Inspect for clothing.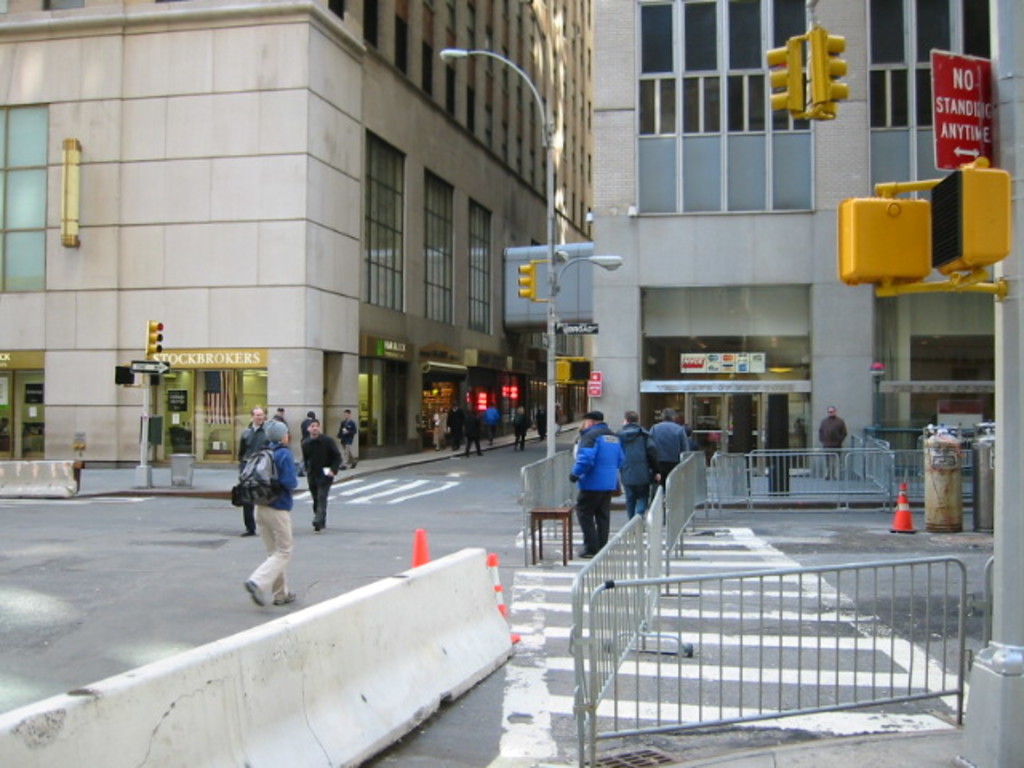
Inspection: 446,405,462,450.
